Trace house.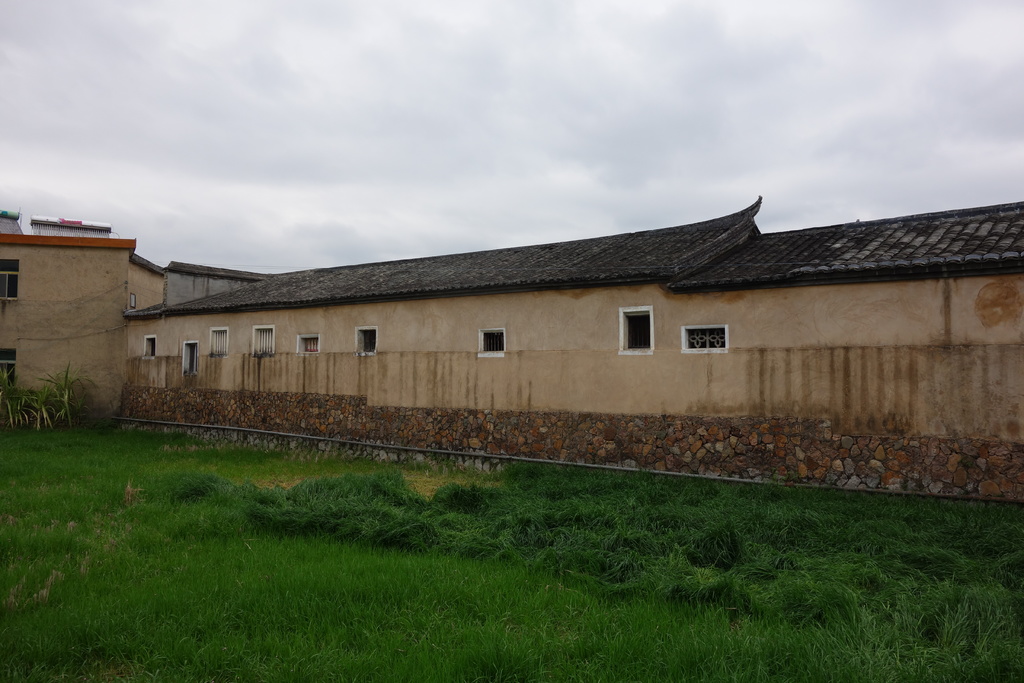
Traced to (771,215,1023,486).
